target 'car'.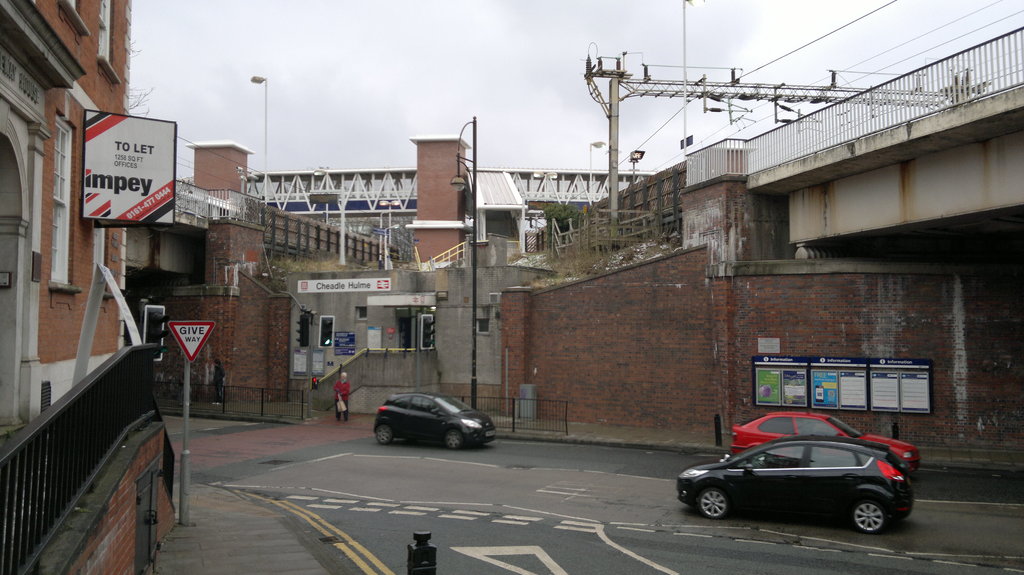
Target region: (371,390,498,452).
